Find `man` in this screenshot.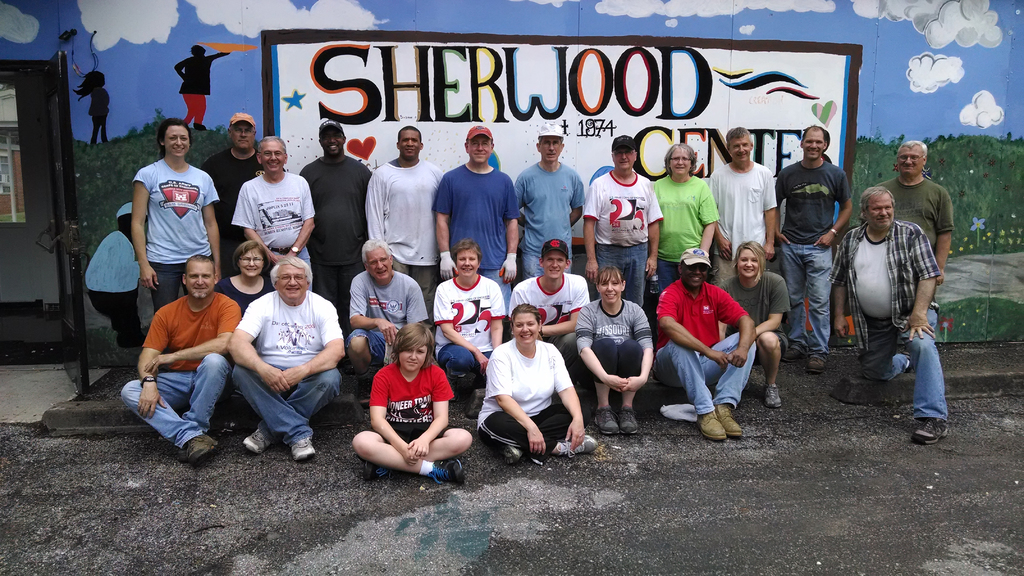
The bounding box for `man` is <region>581, 134, 664, 307</region>.
